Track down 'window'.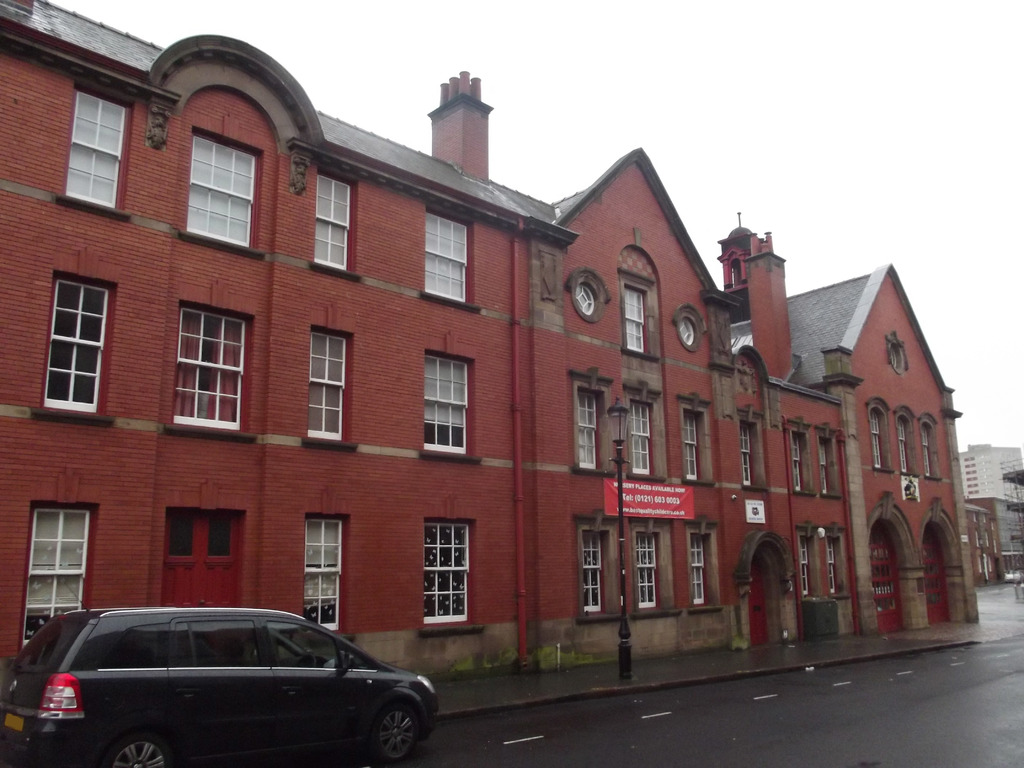
Tracked to 572:512:623:618.
